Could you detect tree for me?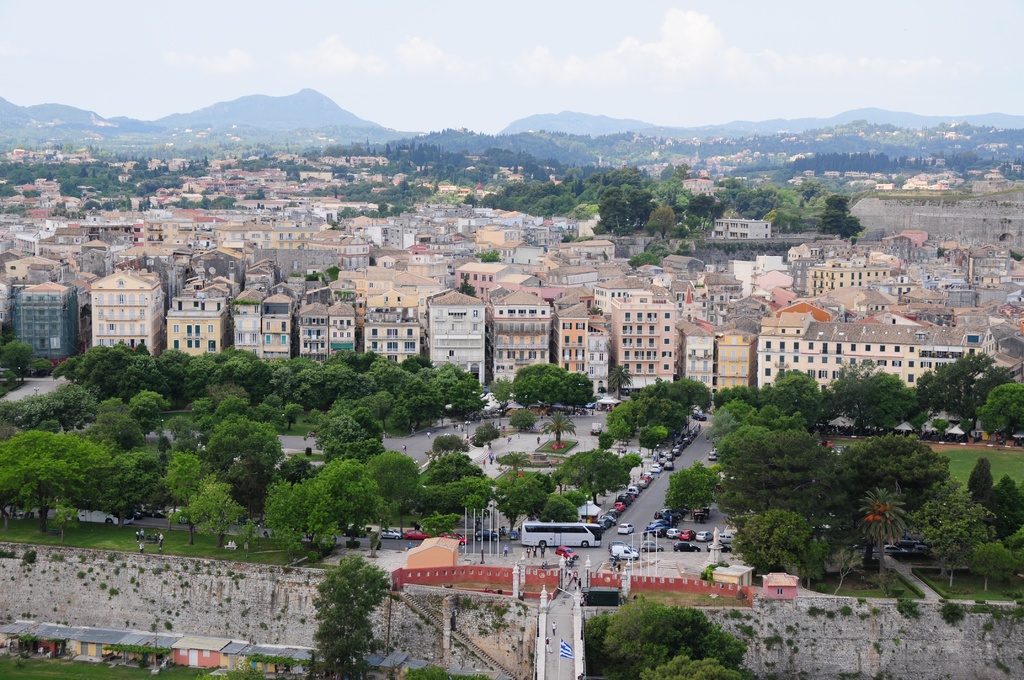
Detection result: [564, 371, 598, 410].
